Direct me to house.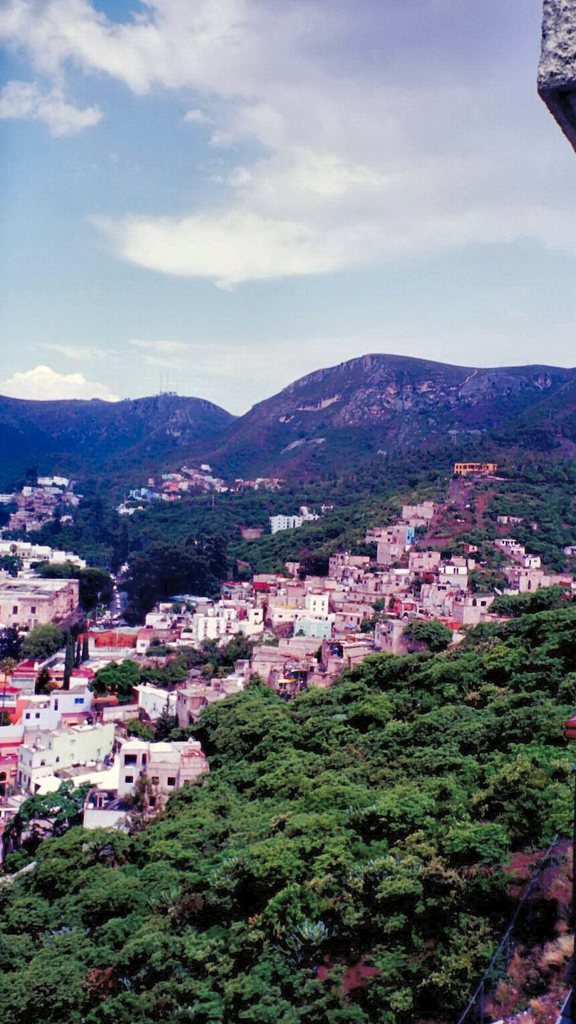
Direction: x1=255, y1=647, x2=307, y2=696.
